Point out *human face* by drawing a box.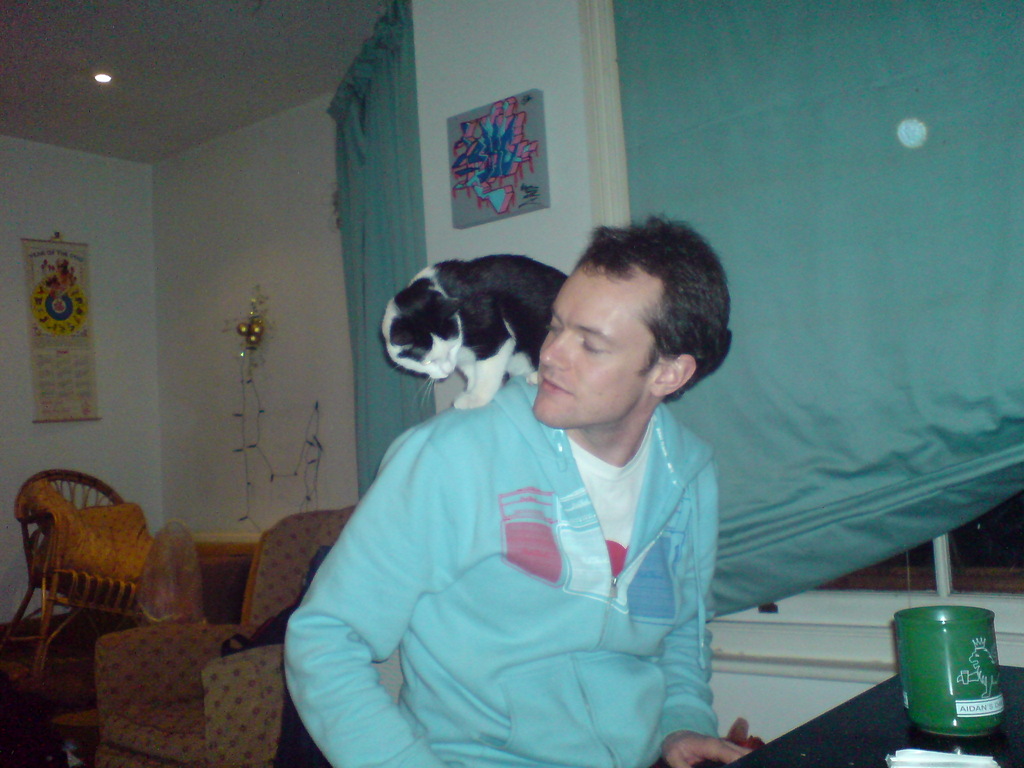
(535,264,662,430).
